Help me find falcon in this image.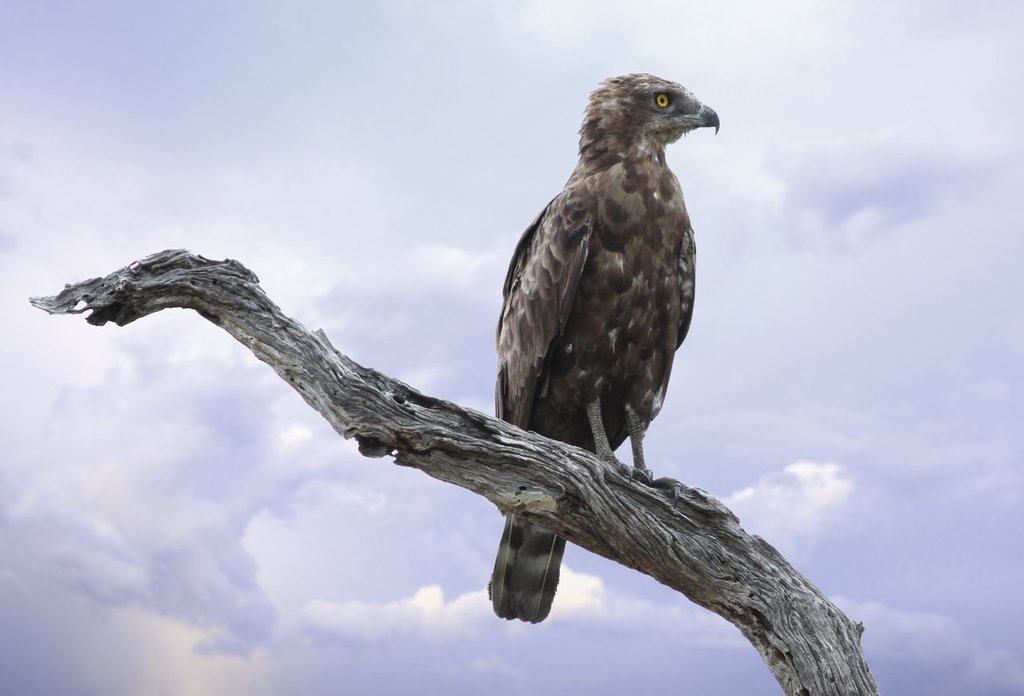
Found it: 486/70/720/624.
